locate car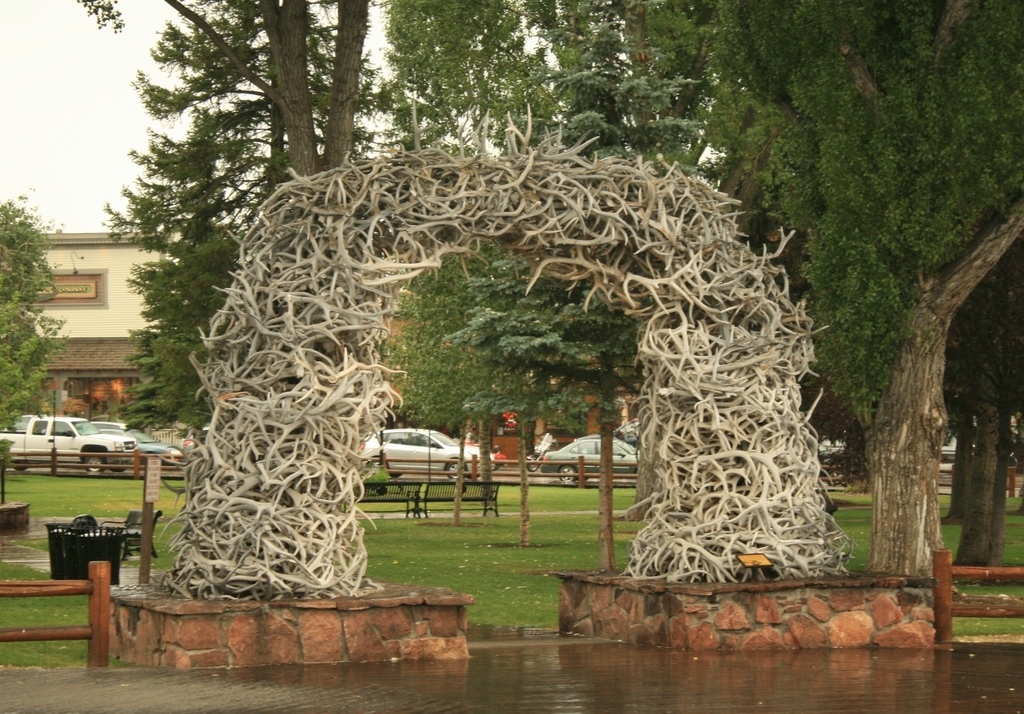
117 432 185 471
